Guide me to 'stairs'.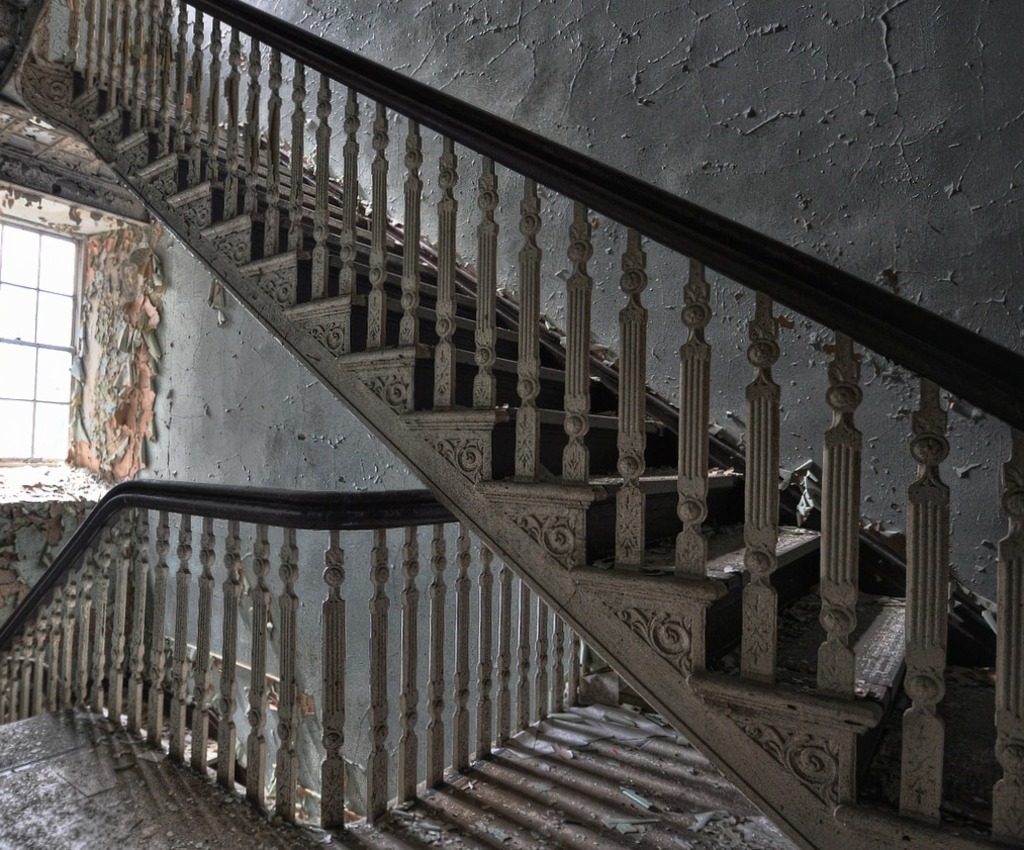
Guidance: 57:59:998:849.
